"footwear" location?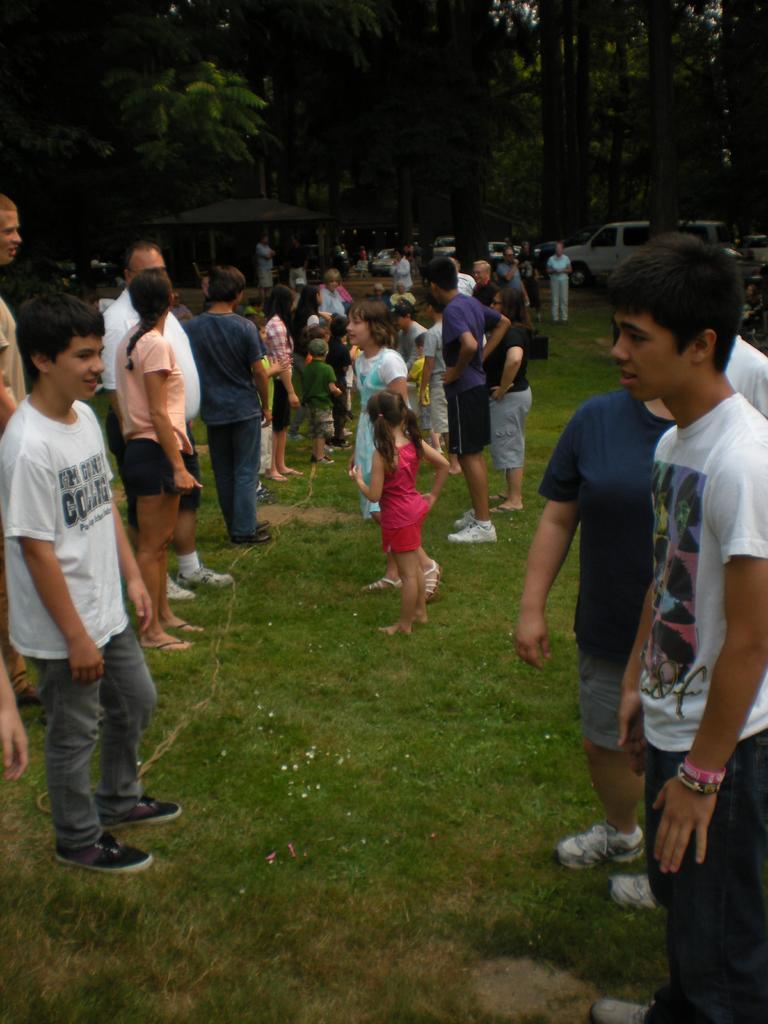
BBox(486, 488, 513, 504)
